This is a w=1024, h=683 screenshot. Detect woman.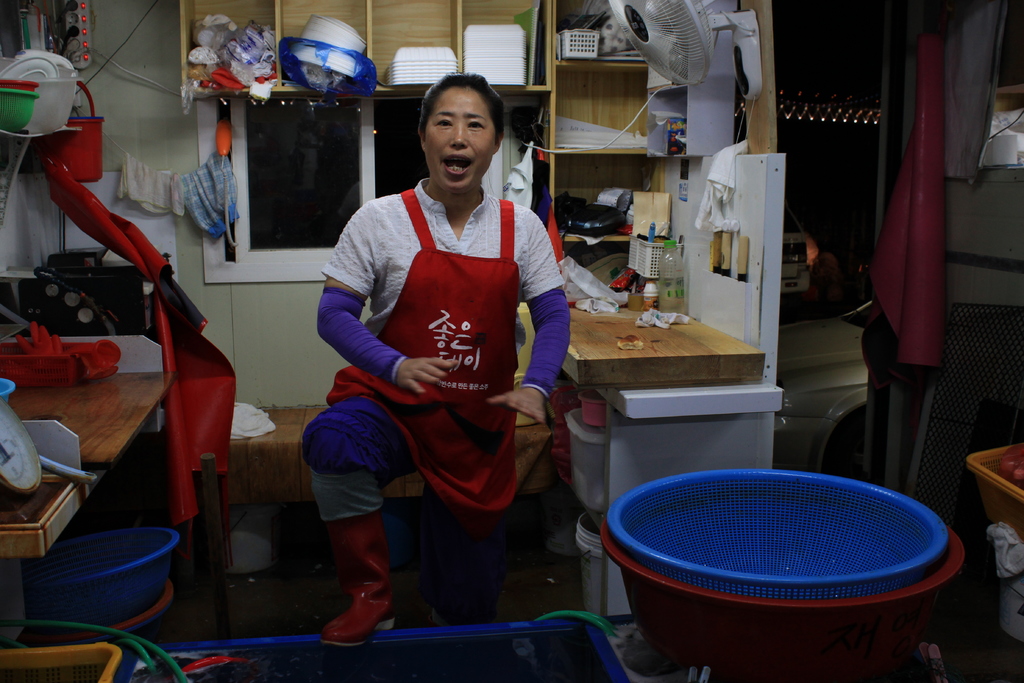
{"x1": 291, "y1": 70, "x2": 583, "y2": 668}.
